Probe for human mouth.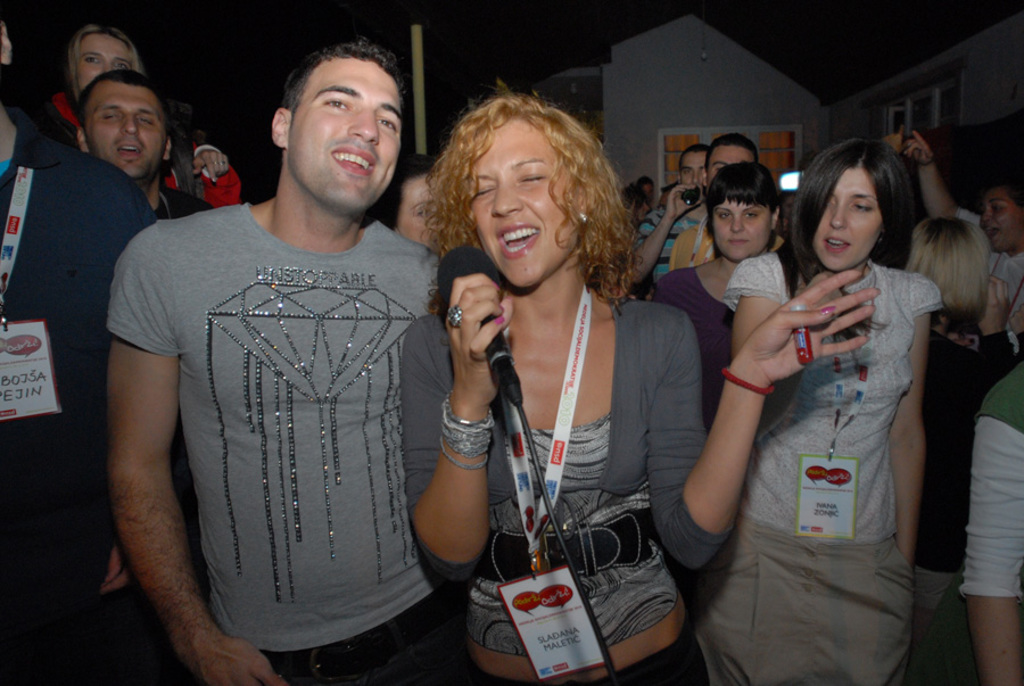
Probe result: 818 225 845 256.
